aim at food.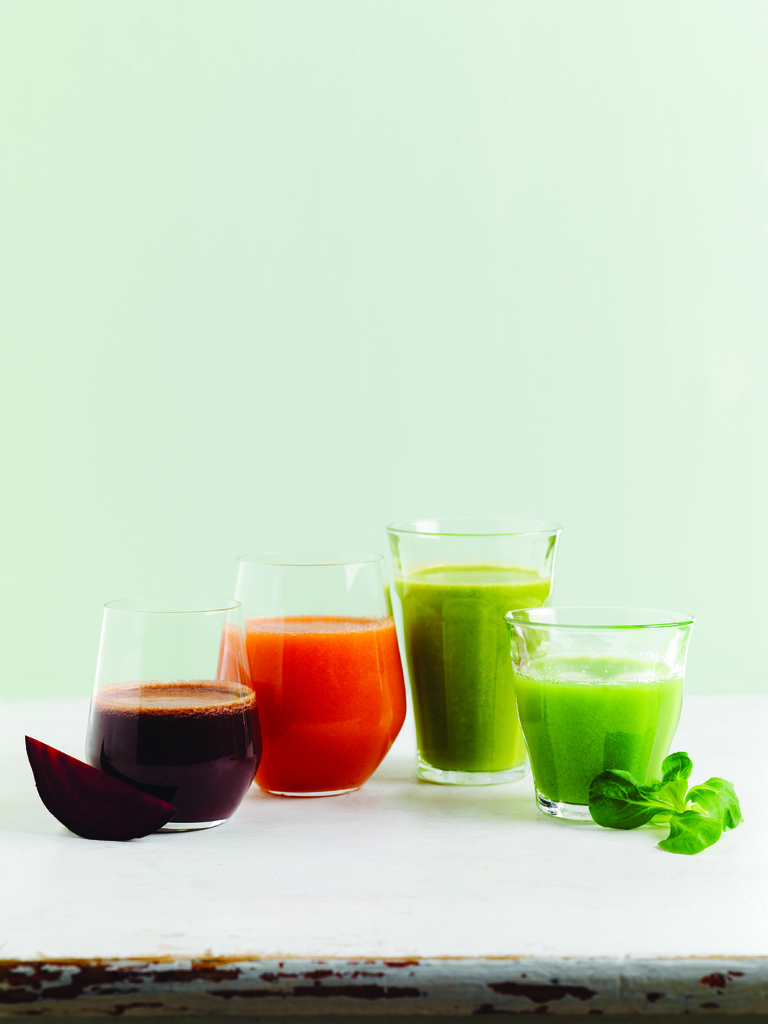
Aimed at l=392, t=568, r=553, b=771.
